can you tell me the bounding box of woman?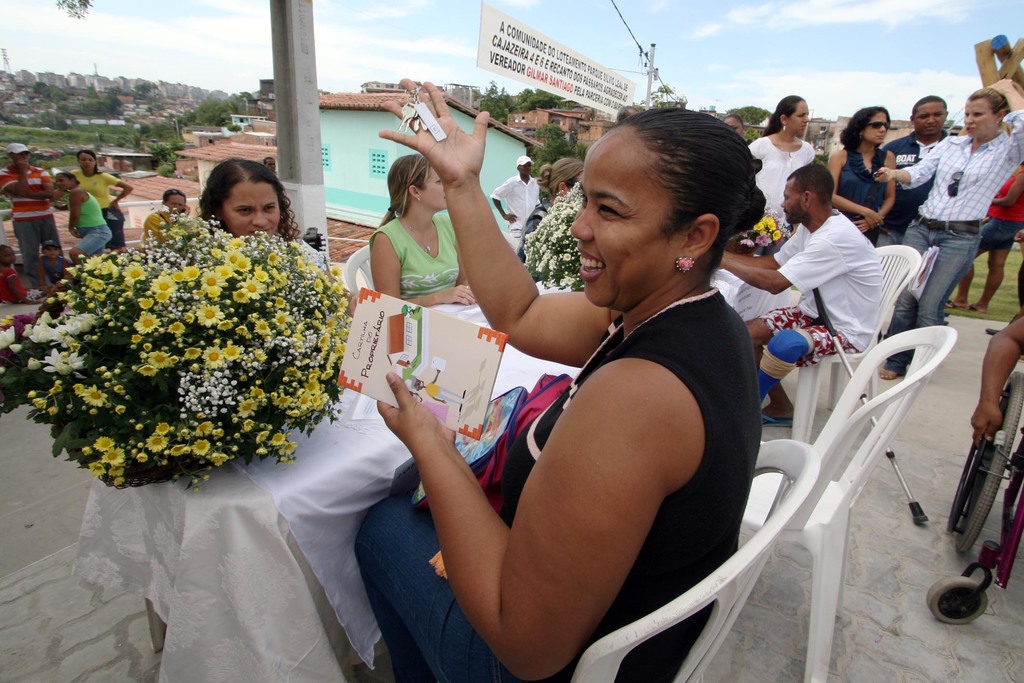
x1=875, y1=76, x2=1023, y2=378.
